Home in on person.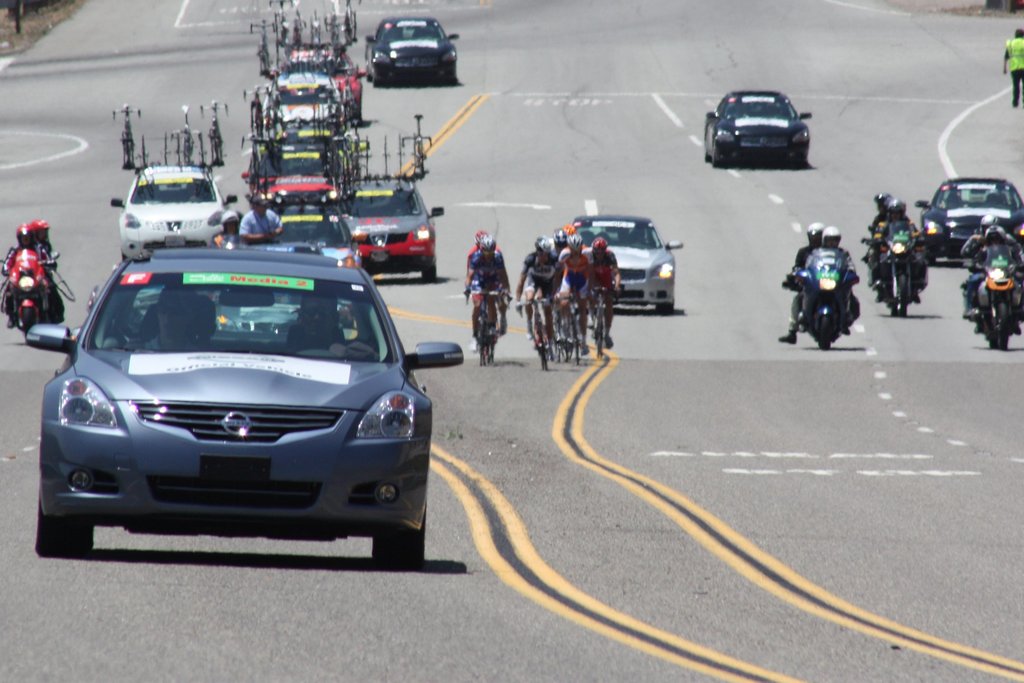
Homed in at (582, 237, 620, 347).
